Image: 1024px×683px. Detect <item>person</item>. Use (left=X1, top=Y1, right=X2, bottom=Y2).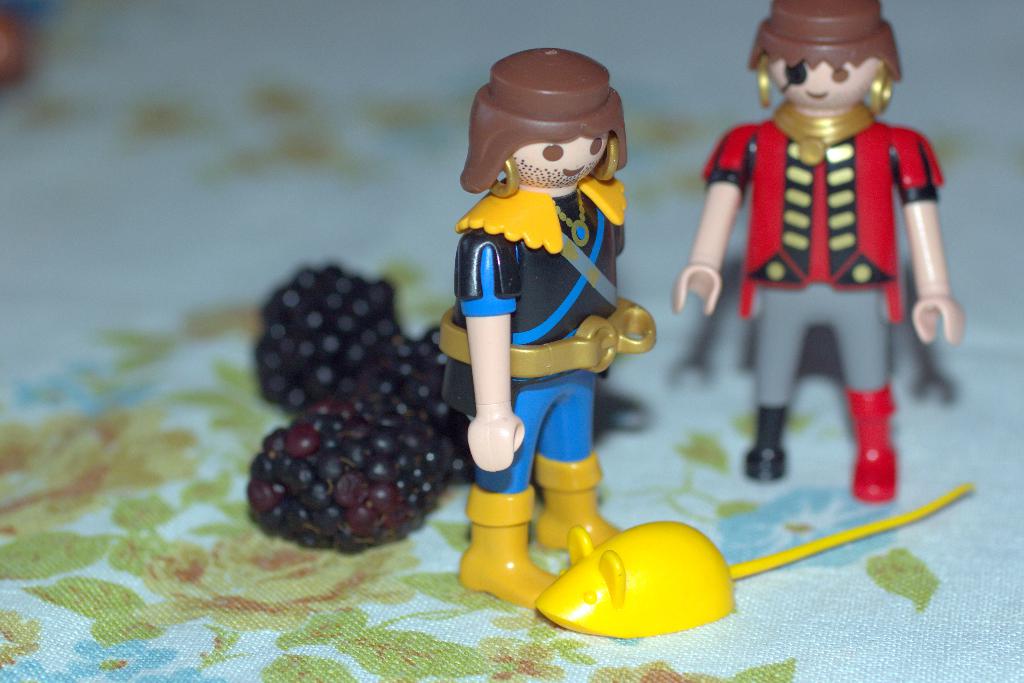
(left=708, top=0, right=947, bottom=525).
